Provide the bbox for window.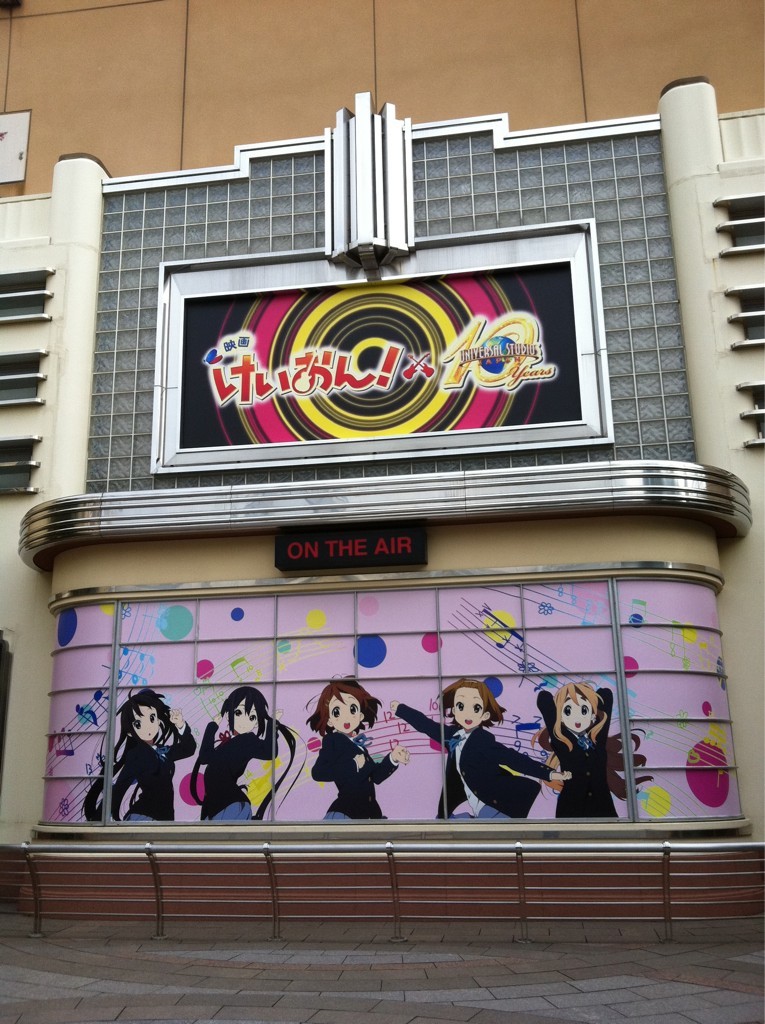
{"left": 735, "top": 283, "right": 764, "bottom": 349}.
